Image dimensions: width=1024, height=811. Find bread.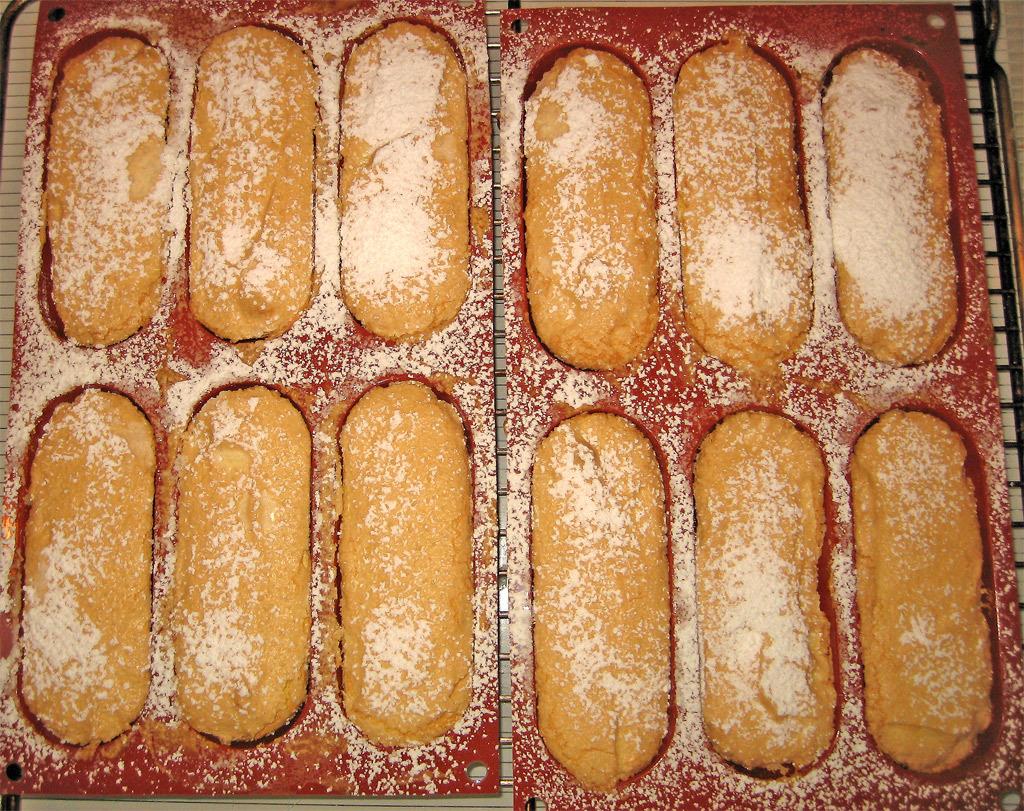
pyautogui.locateOnScreen(844, 410, 991, 774).
